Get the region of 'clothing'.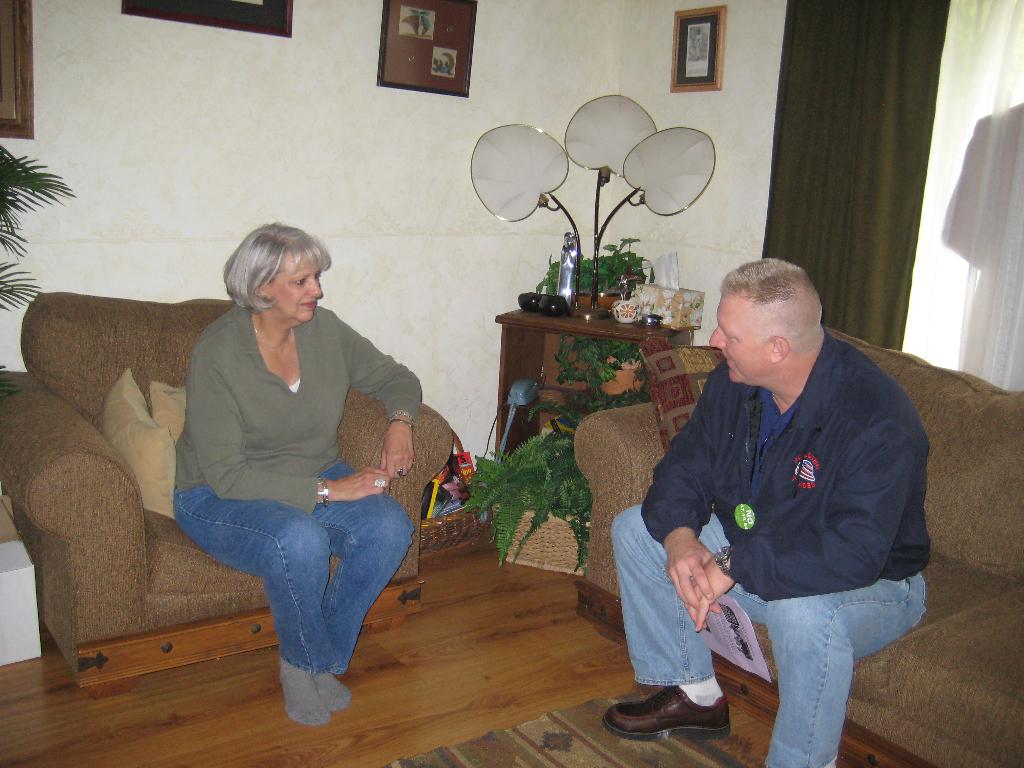
rect(175, 301, 420, 674).
